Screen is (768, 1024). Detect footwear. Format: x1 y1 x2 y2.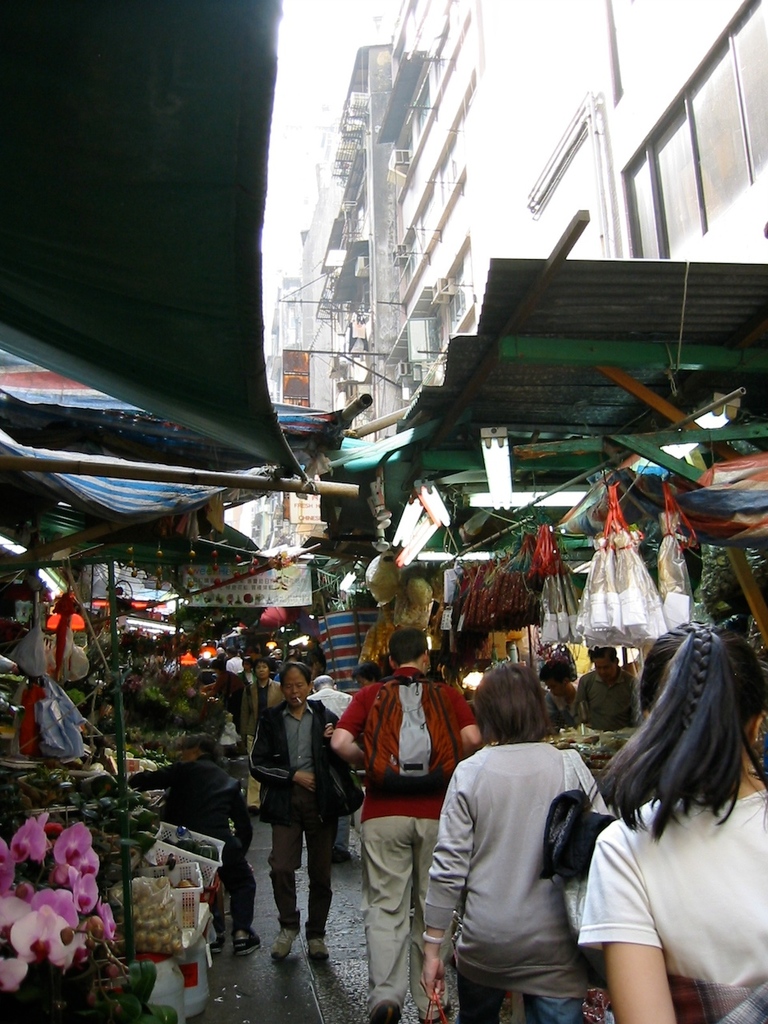
370 997 401 1023.
